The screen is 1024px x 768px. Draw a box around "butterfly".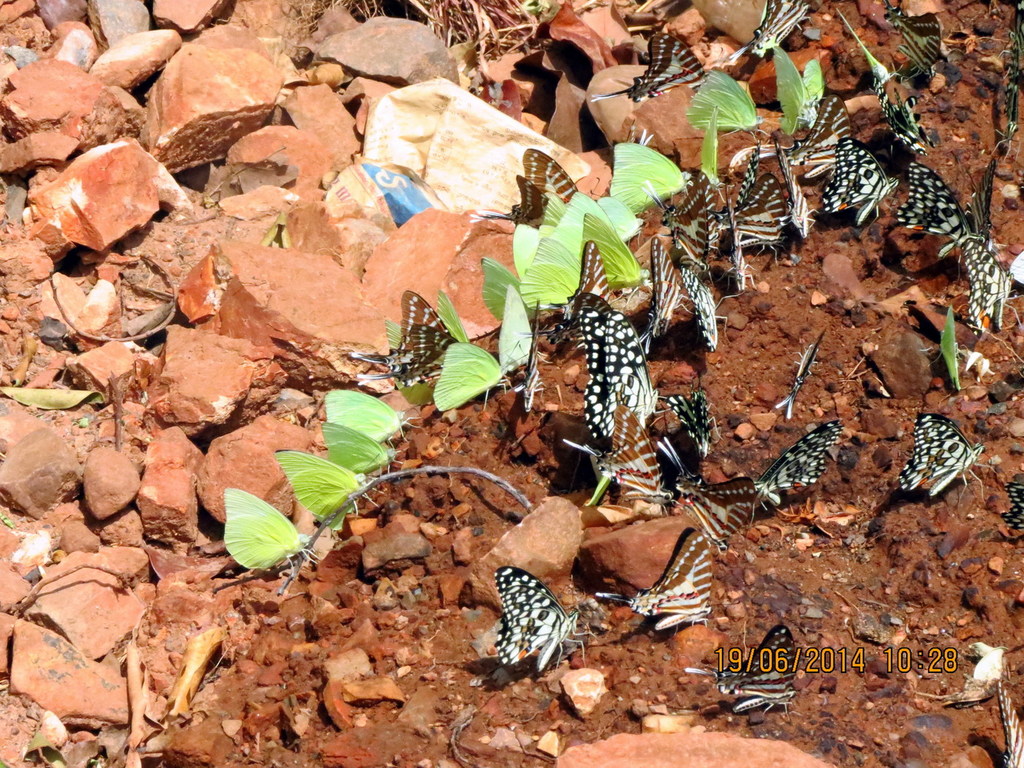
<box>669,388,700,485</box>.
